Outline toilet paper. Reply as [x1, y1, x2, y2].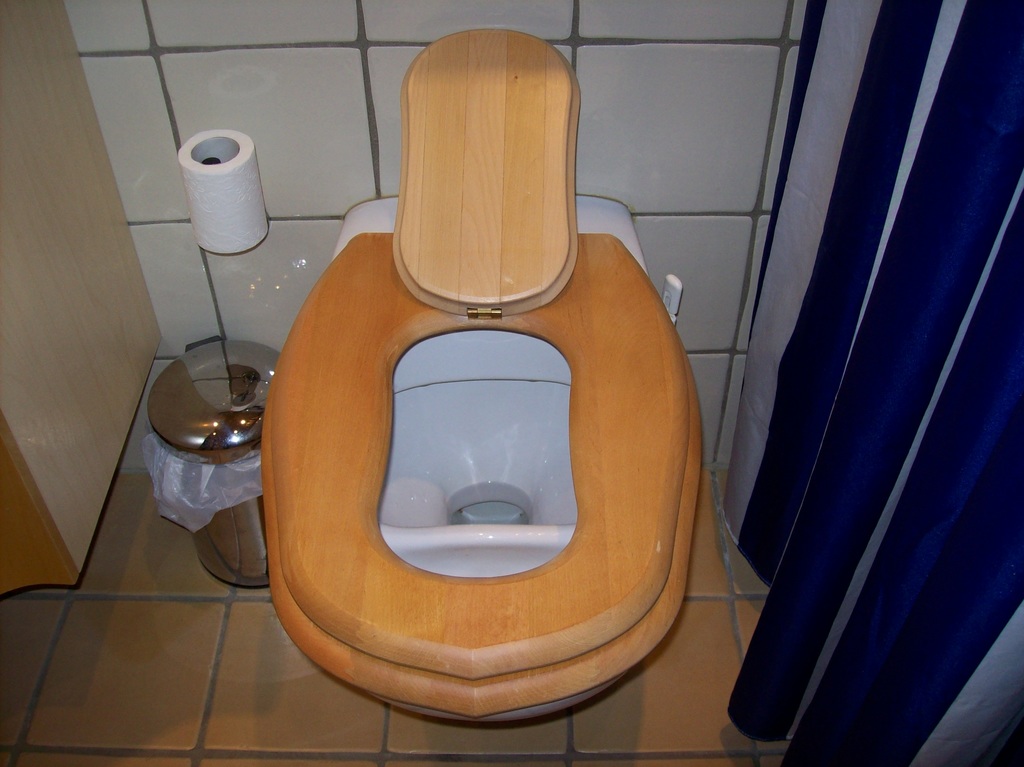
[178, 128, 269, 256].
